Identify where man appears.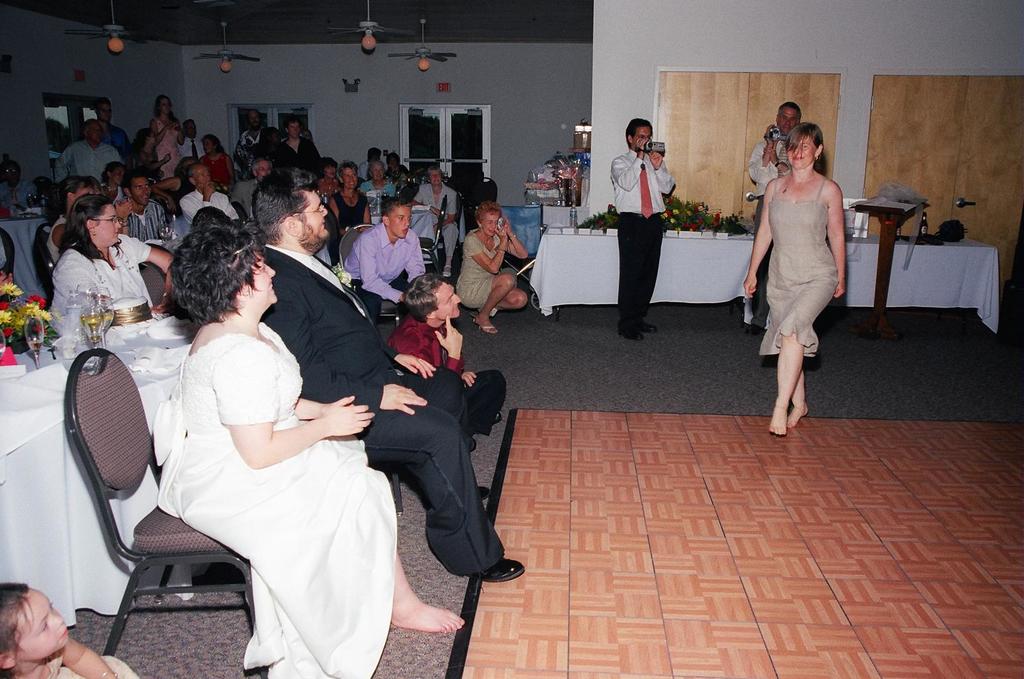
Appears at (x1=55, y1=116, x2=122, y2=184).
